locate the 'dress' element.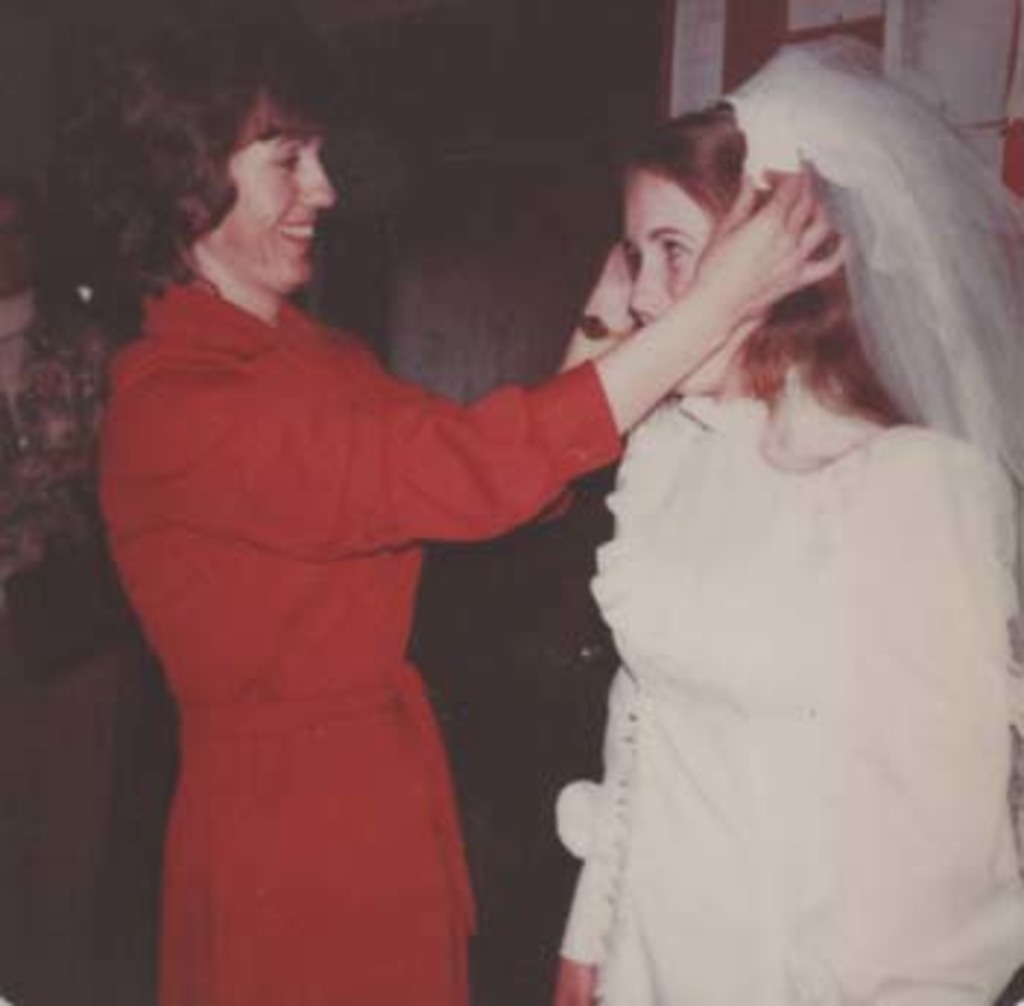
Element bbox: l=556, t=363, r=1021, b=1003.
